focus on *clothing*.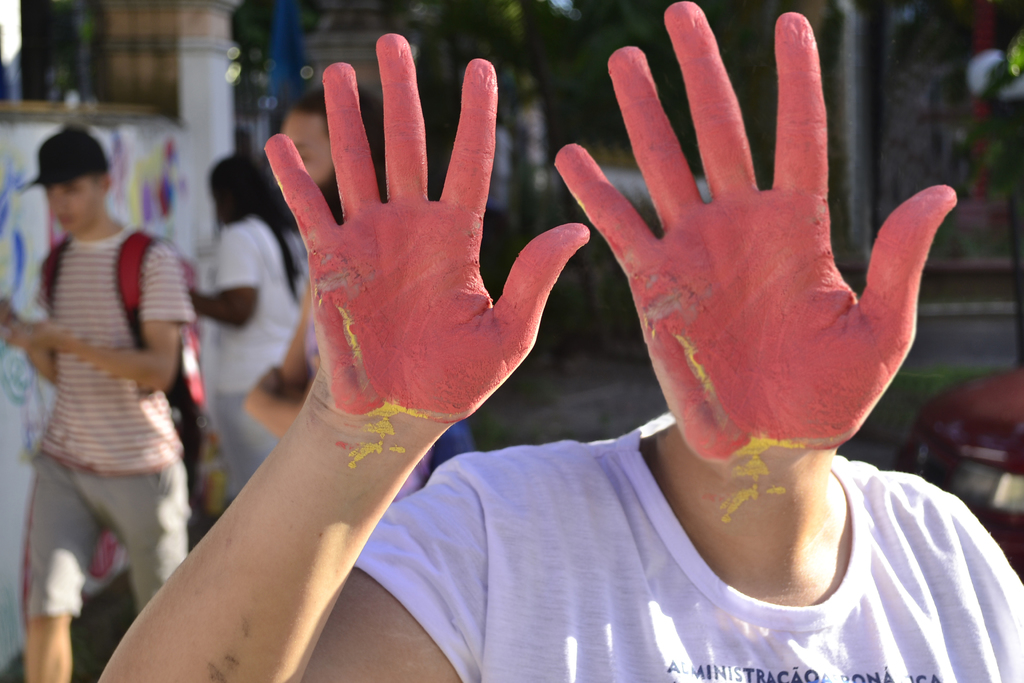
Focused at select_region(349, 413, 1023, 682).
